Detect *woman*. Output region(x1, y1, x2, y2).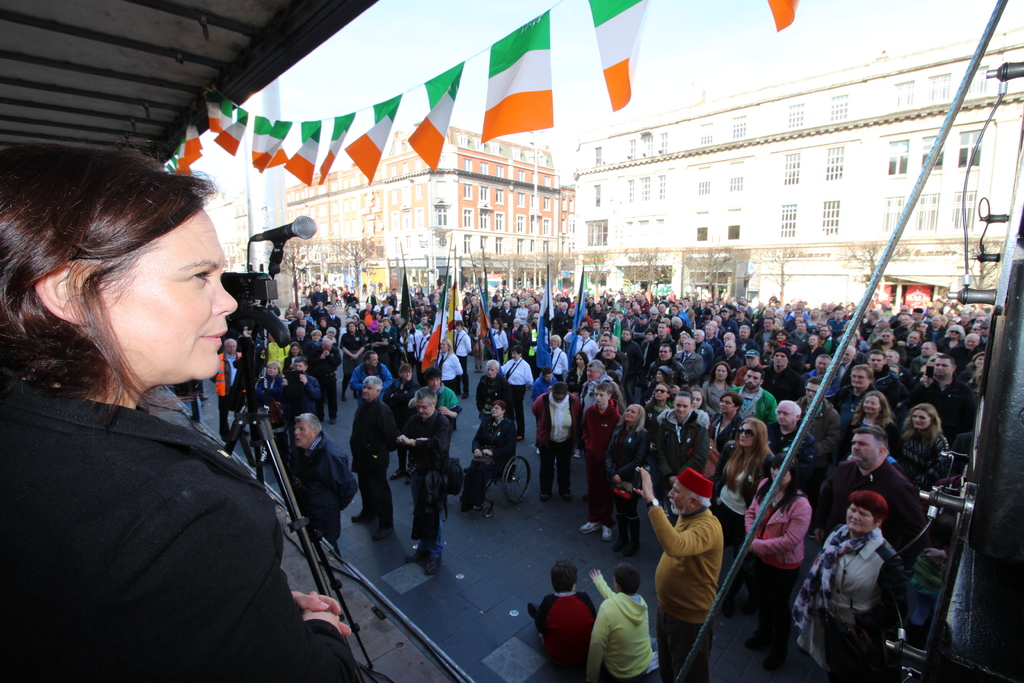
region(902, 319, 928, 335).
